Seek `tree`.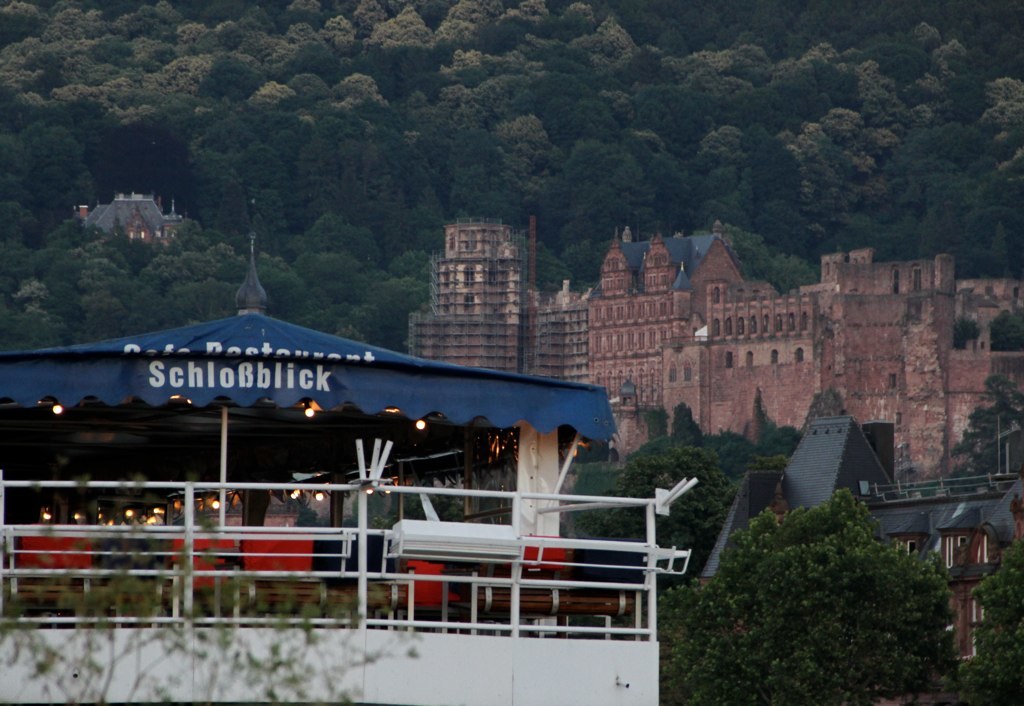
(x1=634, y1=129, x2=688, y2=239).
